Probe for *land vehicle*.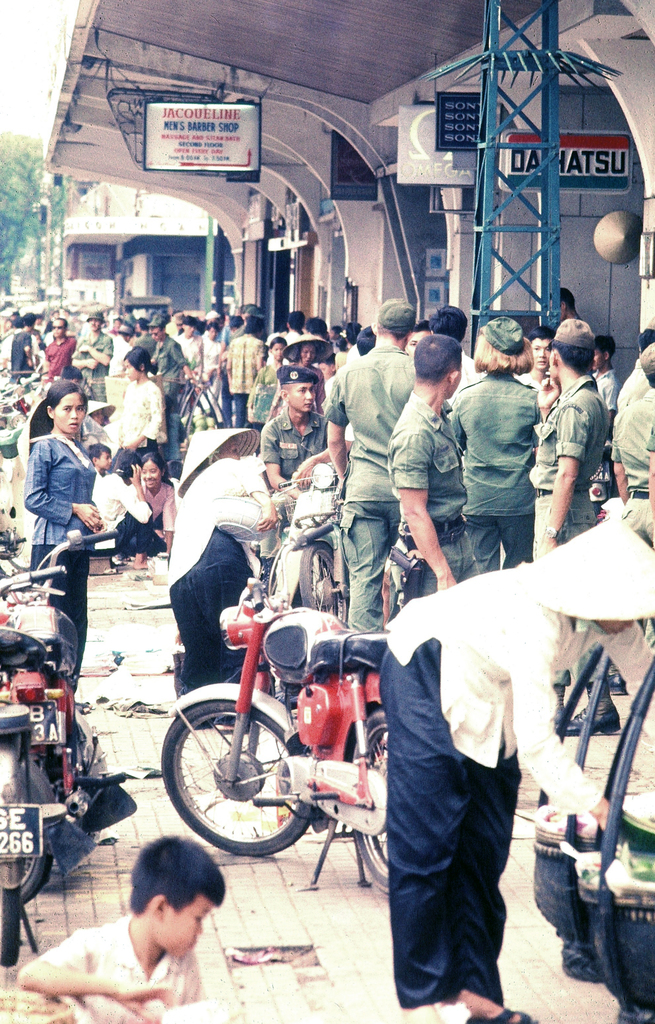
Probe result: <bbox>0, 531, 125, 832</bbox>.
